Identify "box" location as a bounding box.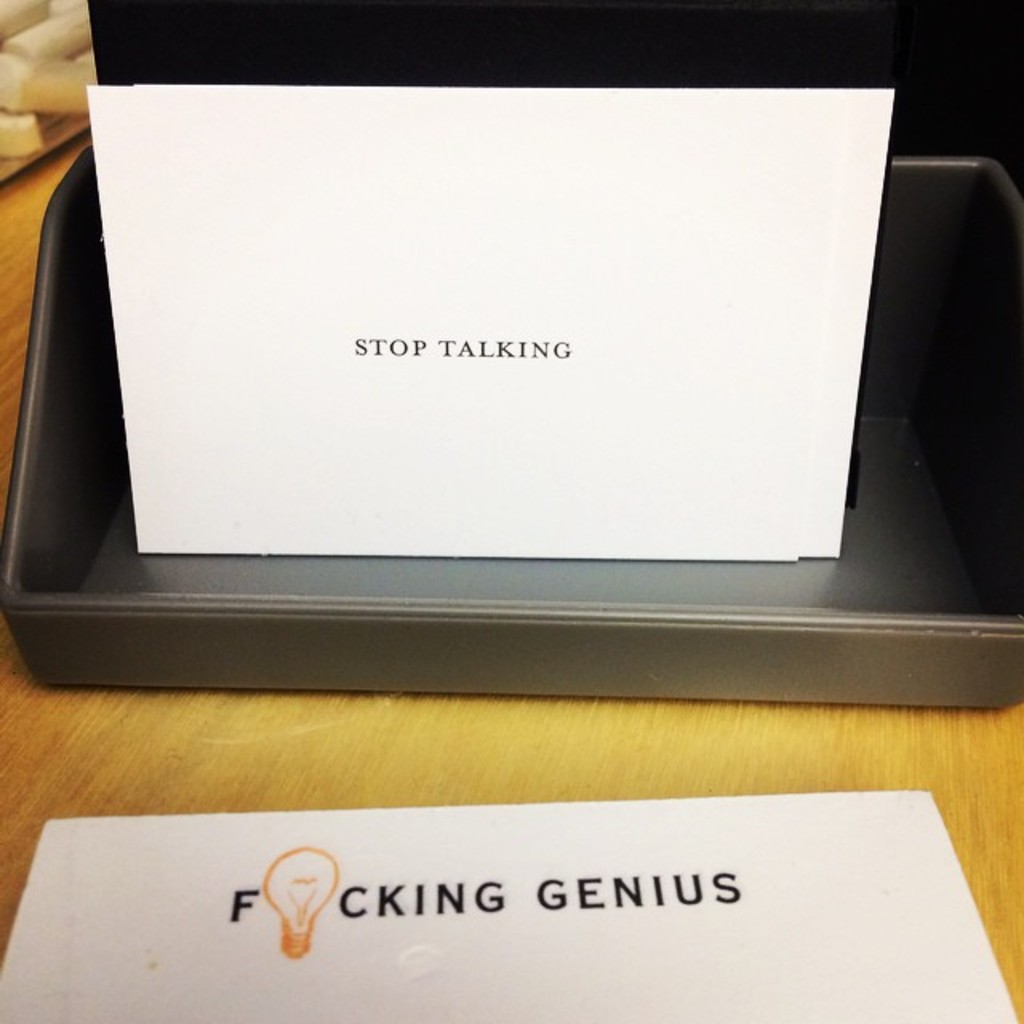
box=[0, 0, 1022, 714].
